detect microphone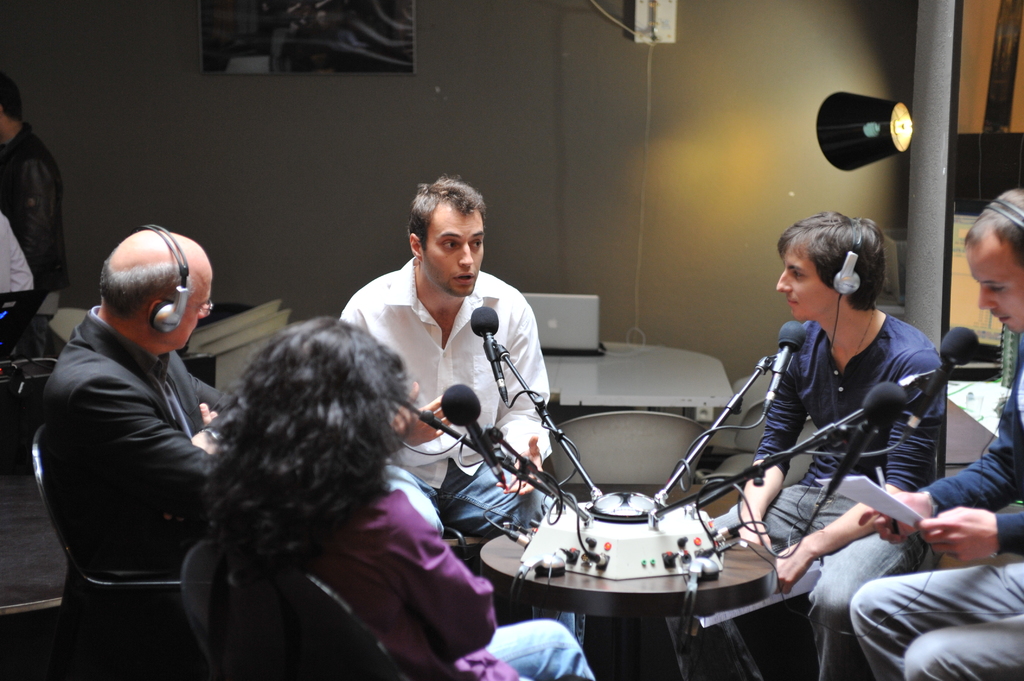
box(770, 320, 806, 413)
